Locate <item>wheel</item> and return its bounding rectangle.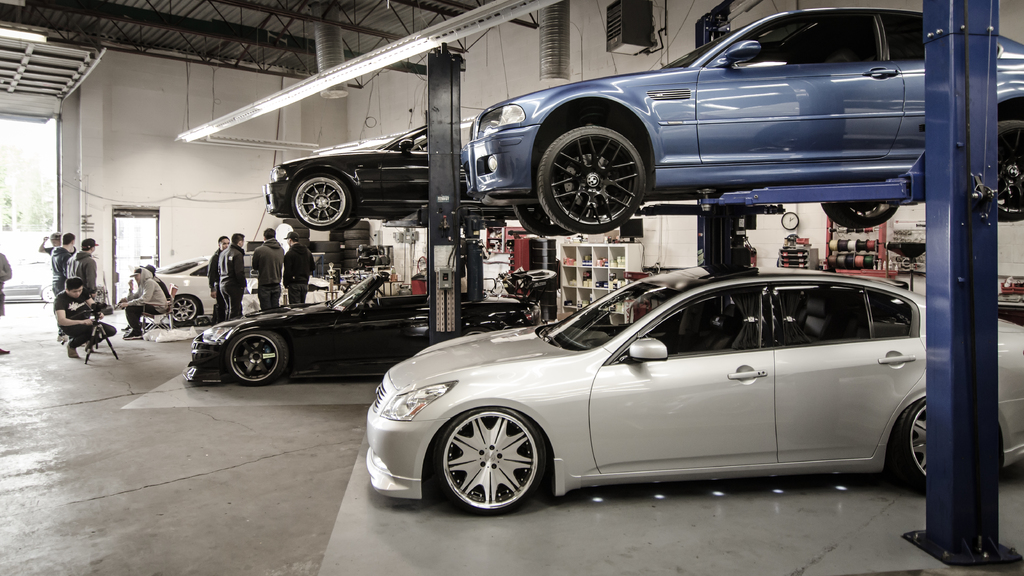
Rect(316, 266, 328, 275).
